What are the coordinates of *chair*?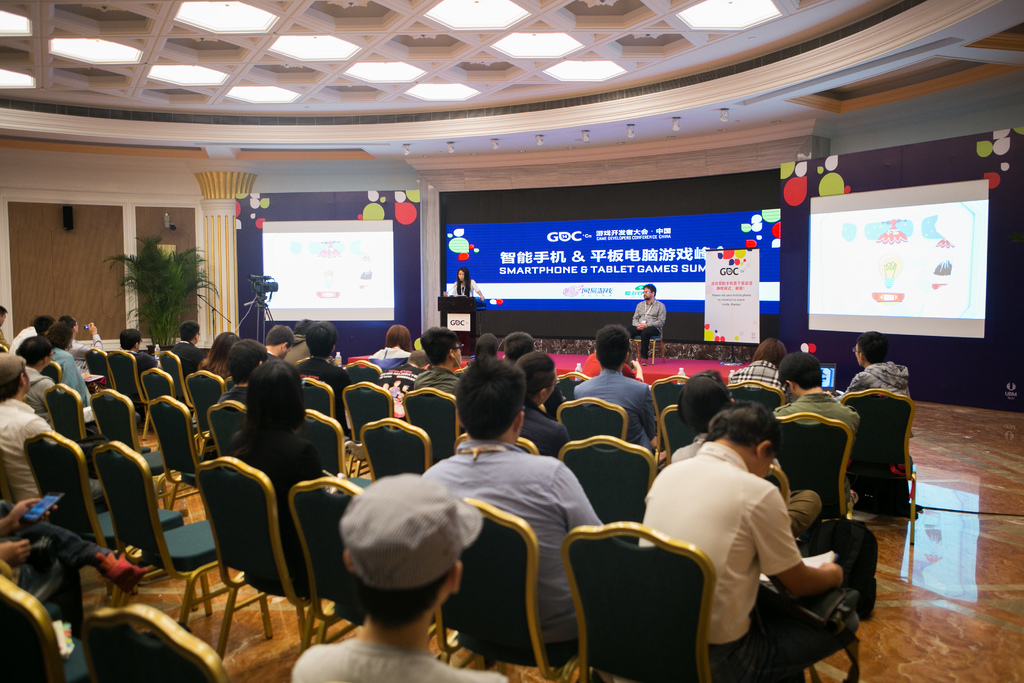
[300, 378, 340, 413].
